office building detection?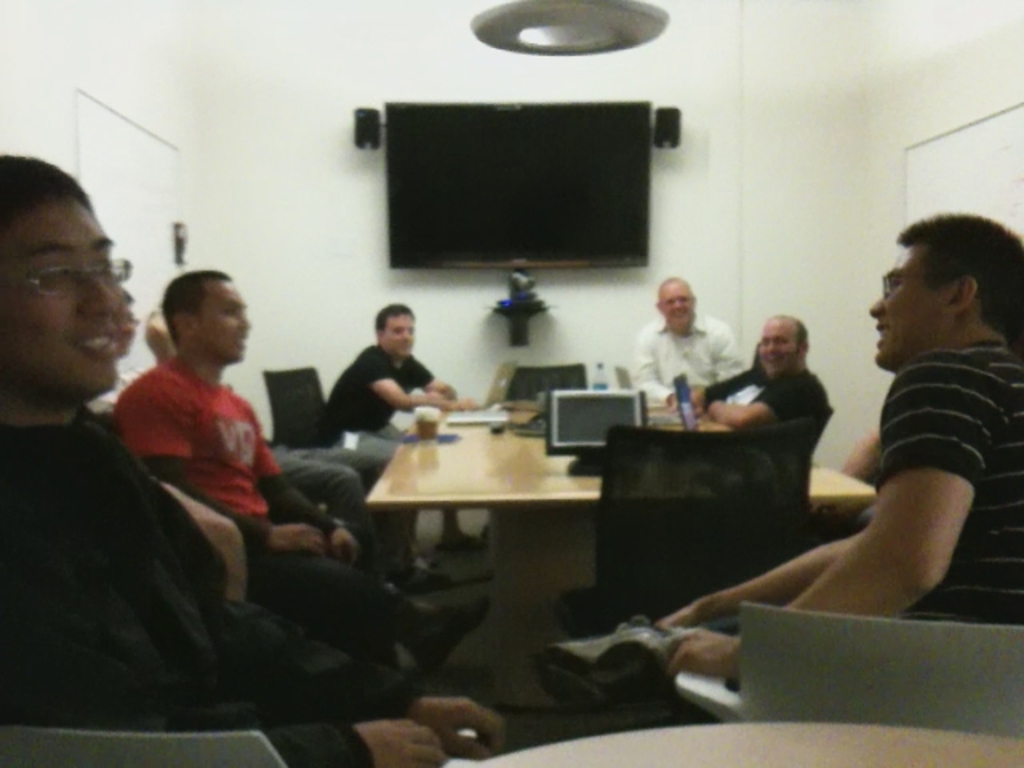
0/0/1022/766
